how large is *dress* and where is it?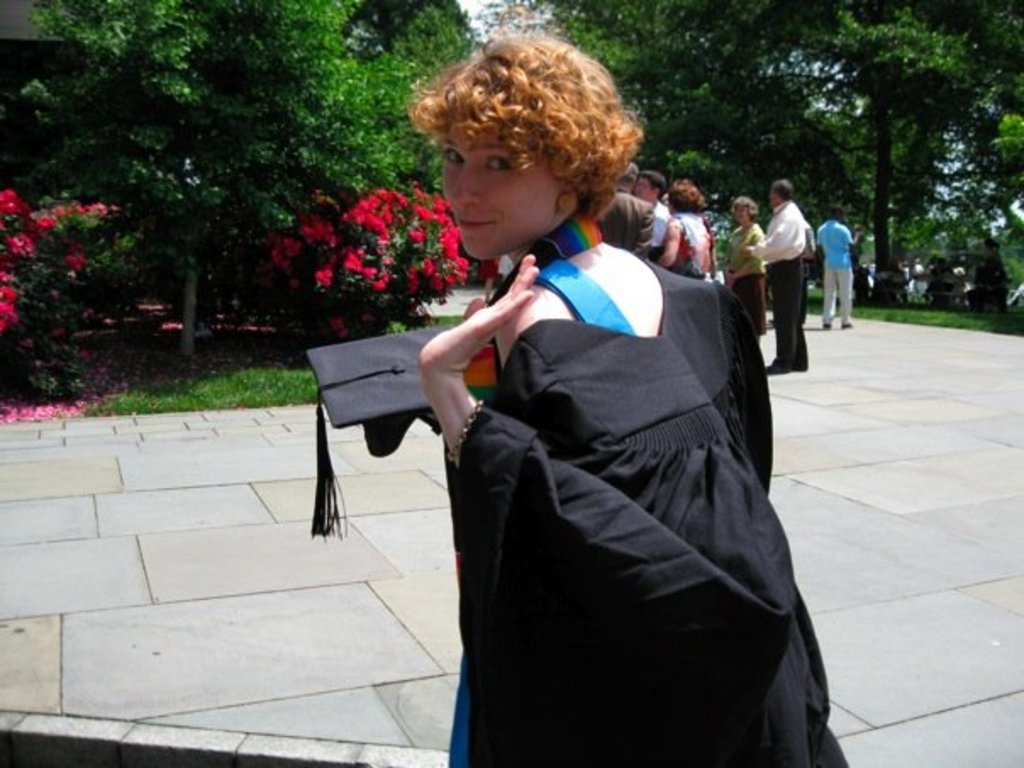
Bounding box: BBox(449, 258, 853, 766).
